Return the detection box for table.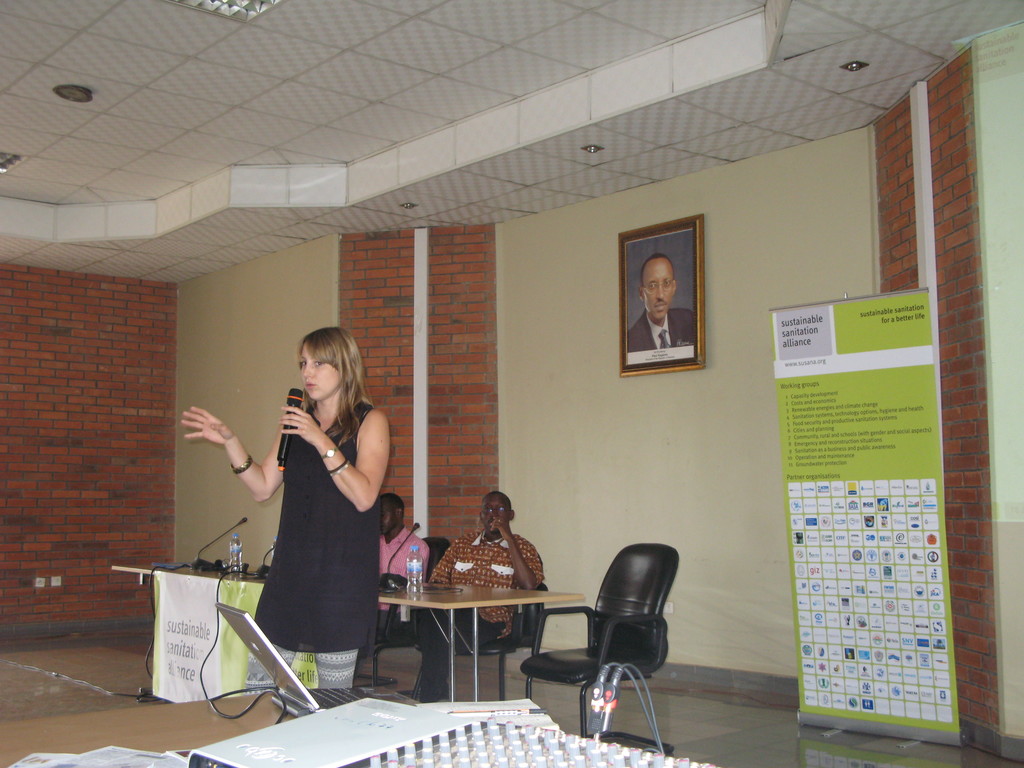
[left=376, top=581, right=588, bottom=703].
